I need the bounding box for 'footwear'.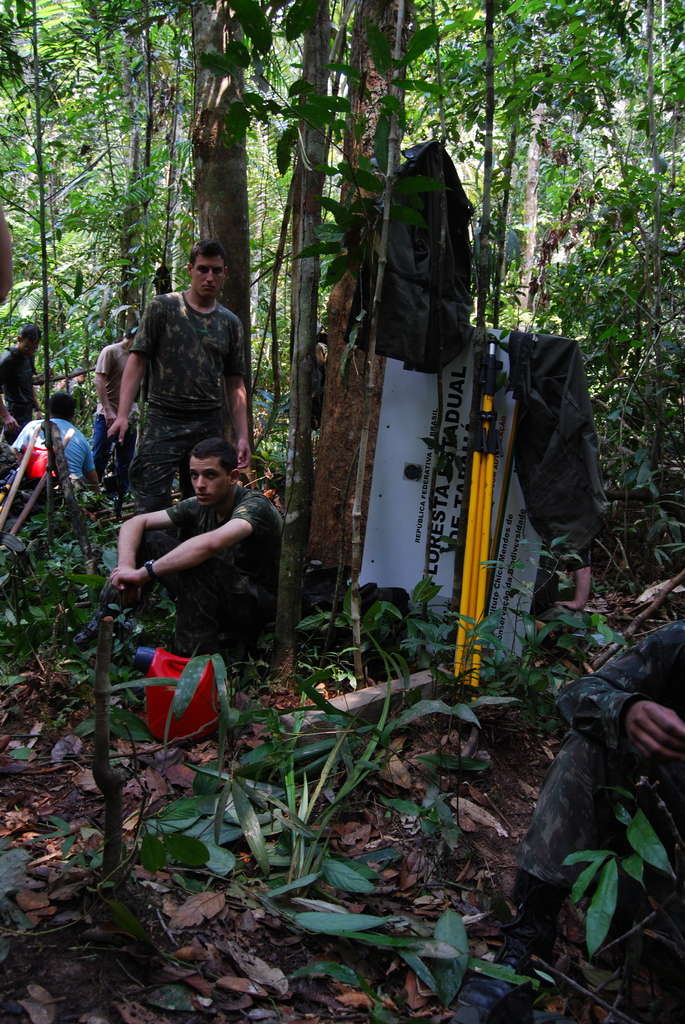
Here it is: [459,876,563,1021].
